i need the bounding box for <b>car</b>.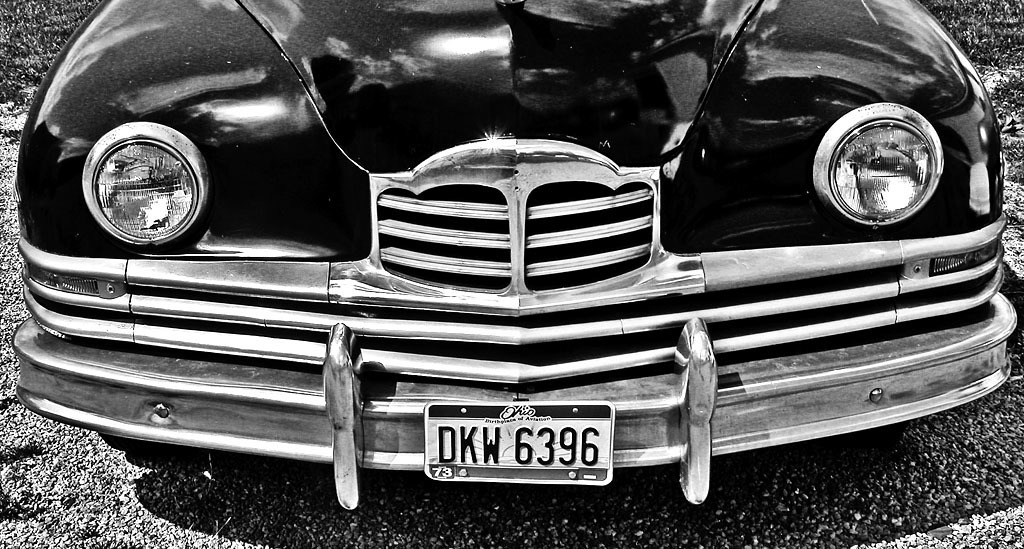
Here it is: x1=11 y1=0 x2=1020 y2=505.
